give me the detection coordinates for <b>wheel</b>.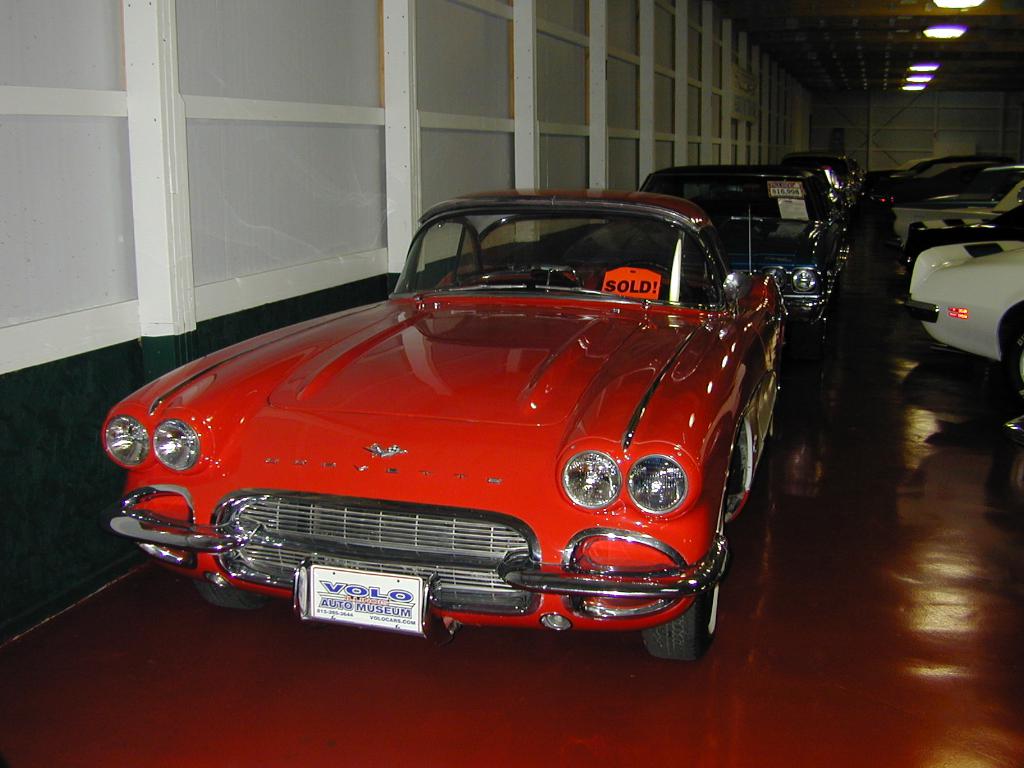
[189, 573, 268, 621].
